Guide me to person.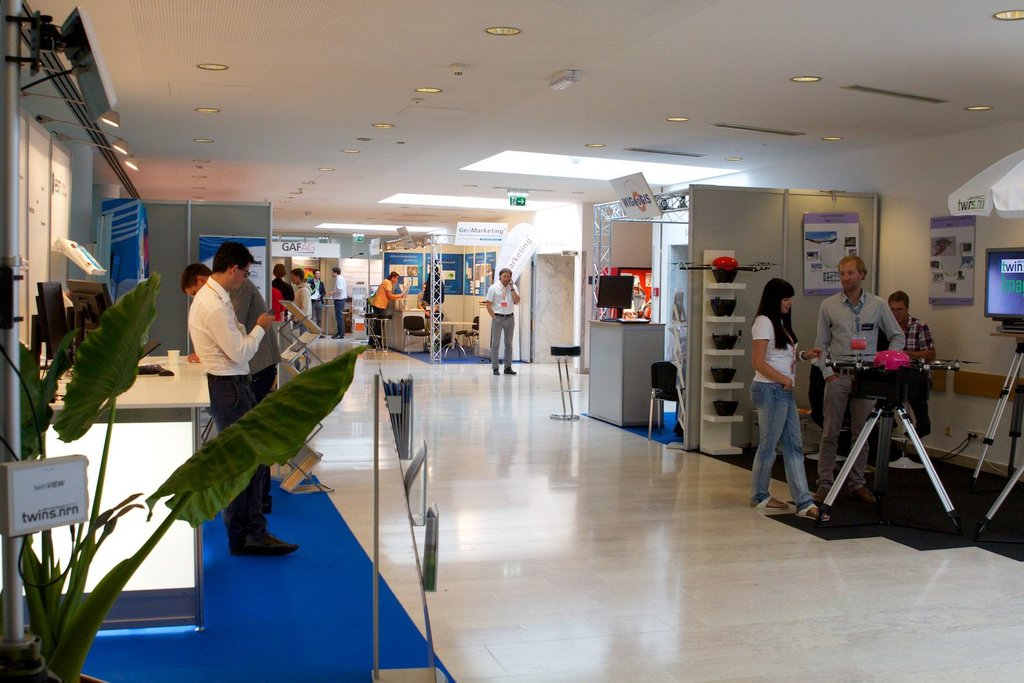
Guidance: locate(815, 255, 906, 504).
